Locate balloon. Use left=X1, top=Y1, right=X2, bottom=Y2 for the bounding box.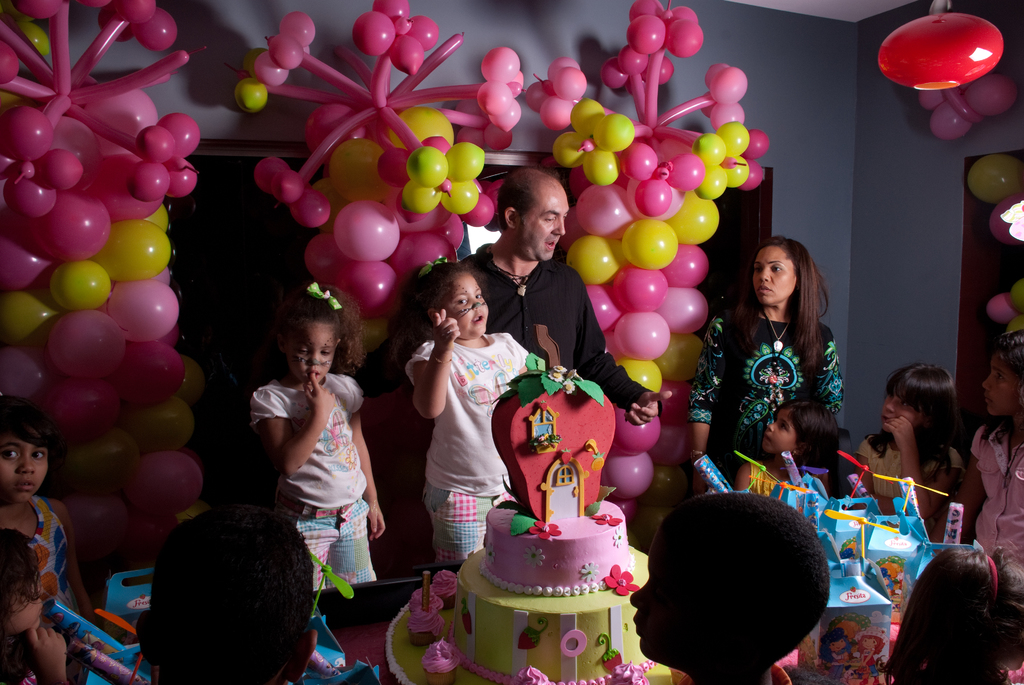
left=2, top=72, right=58, bottom=102.
